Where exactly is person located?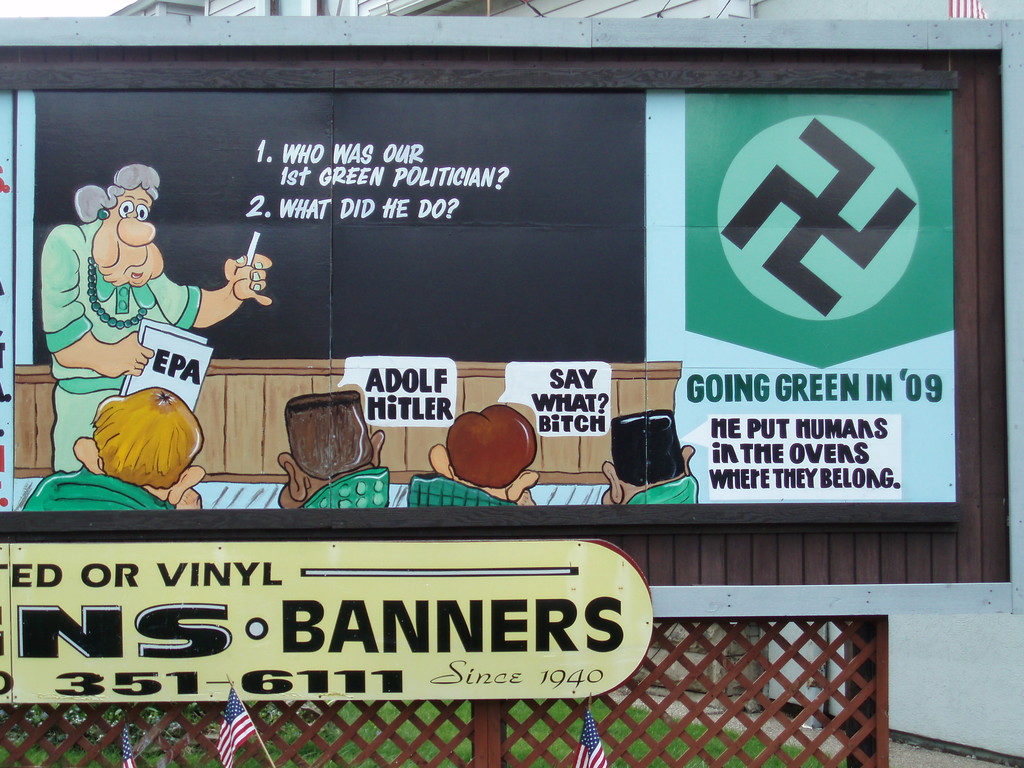
Its bounding box is (59,160,257,515).
